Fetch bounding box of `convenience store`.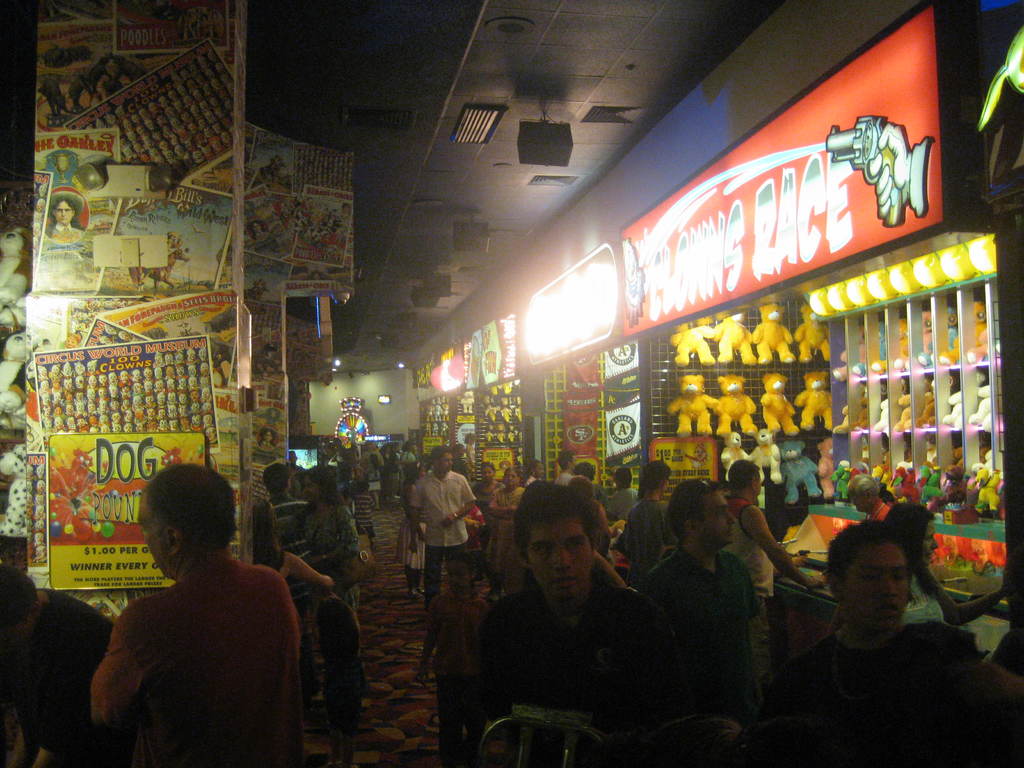
Bbox: (x1=0, y1=15, x2=1023, y2=767).
